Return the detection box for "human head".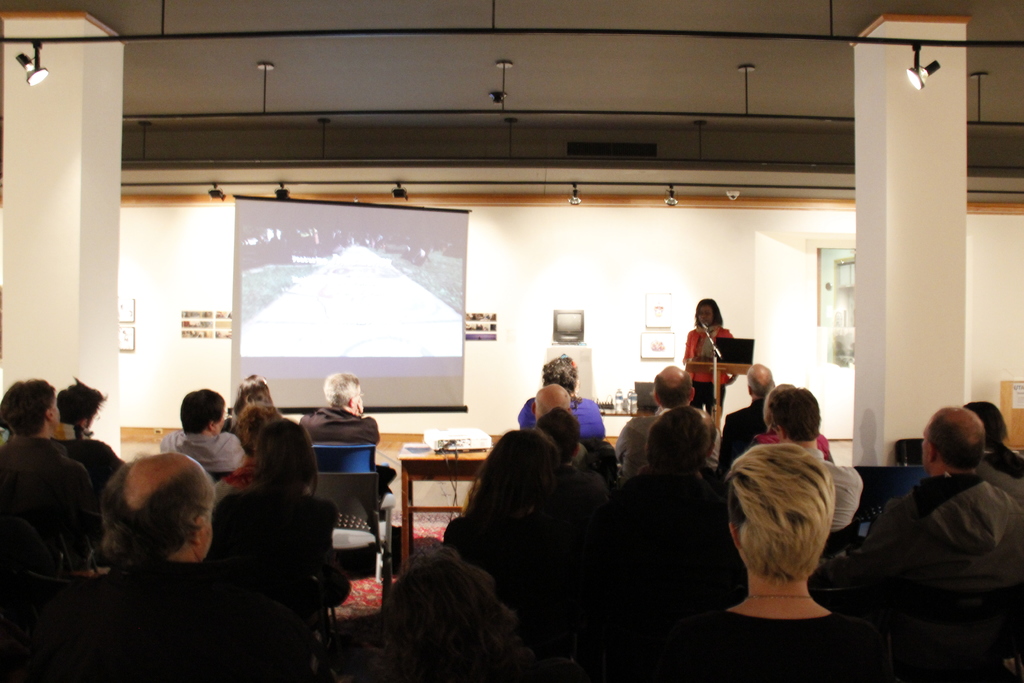
[696, 413, 715, 450].
